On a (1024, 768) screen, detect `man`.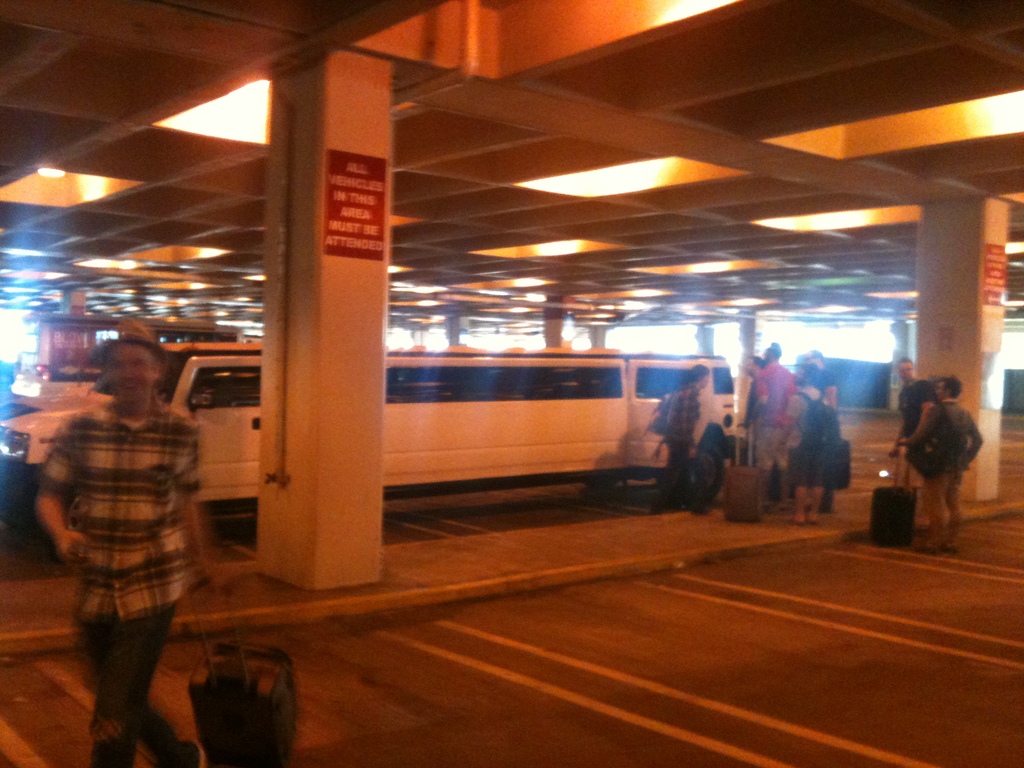
region(913, 376, 984, 556).
